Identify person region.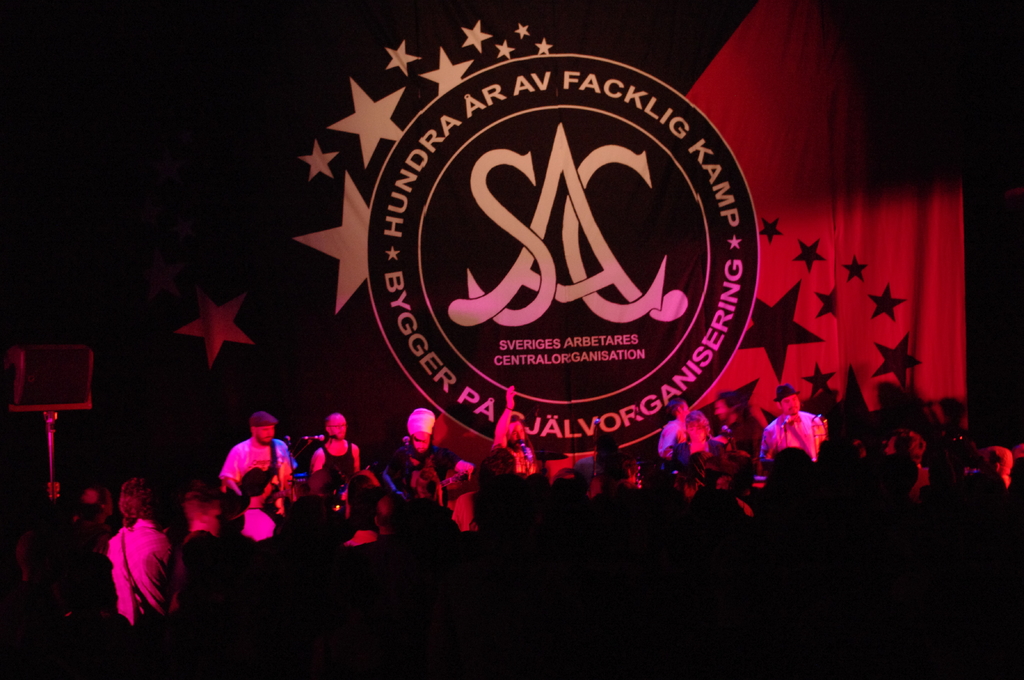
Region: locate(303, 411, 381, 532).
